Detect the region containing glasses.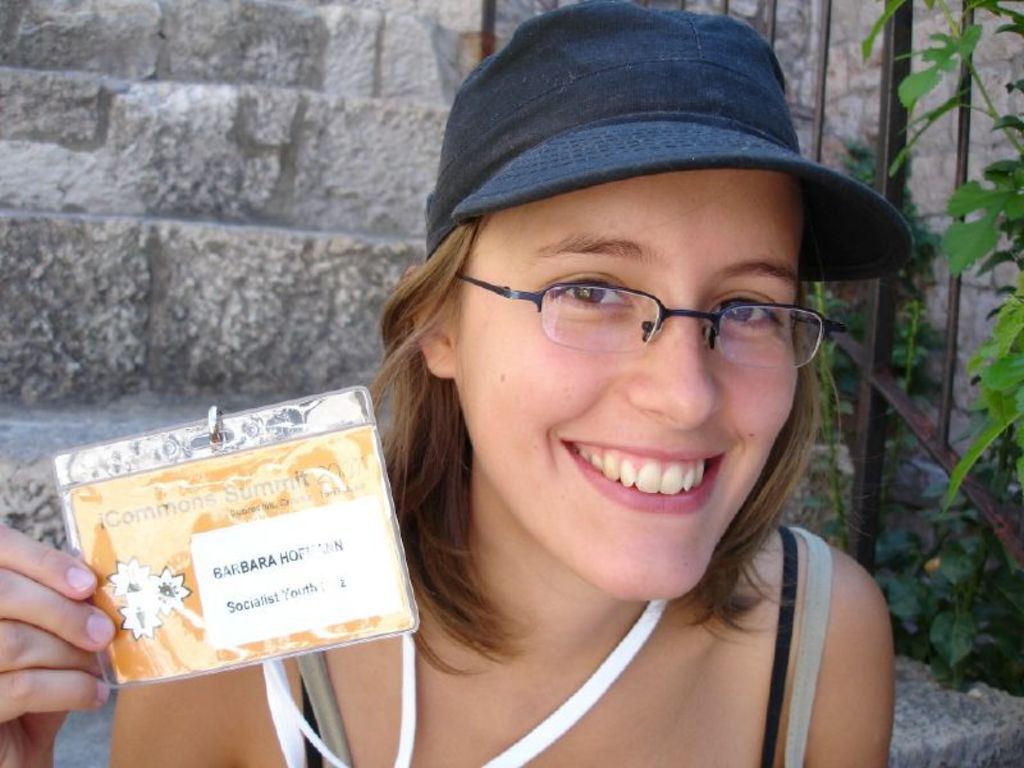
<bbox>426, 233, 851, 397</bbox>.
